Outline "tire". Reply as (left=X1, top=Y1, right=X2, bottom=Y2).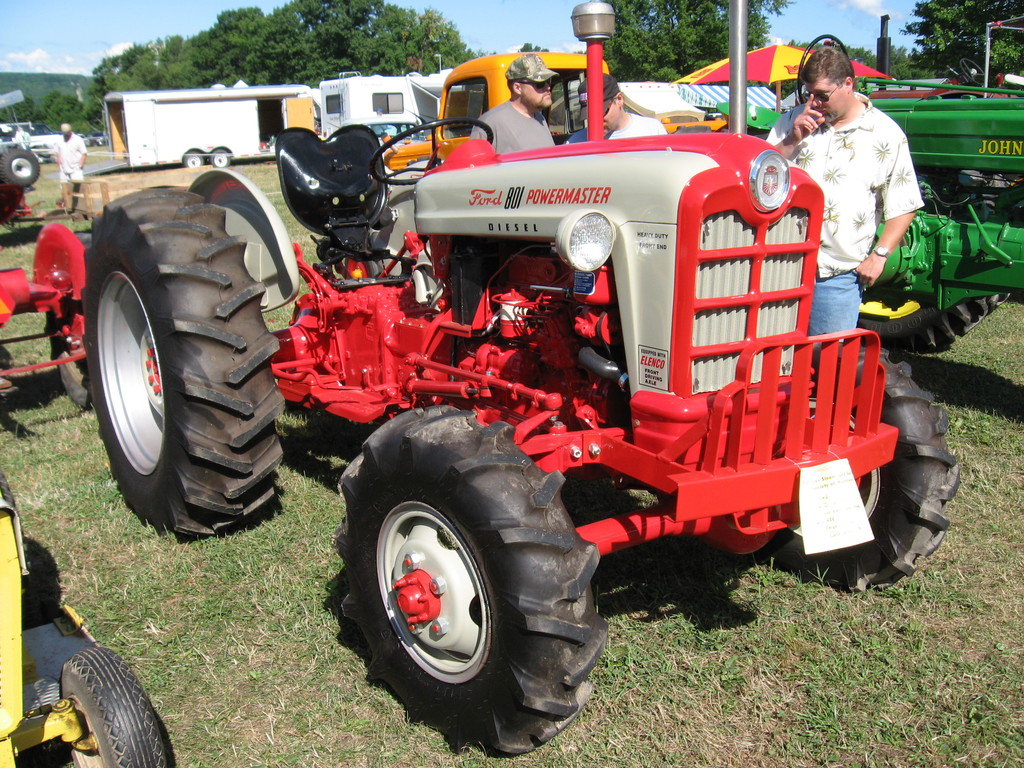
(left=181, top=149, right=204, bottom=168).
